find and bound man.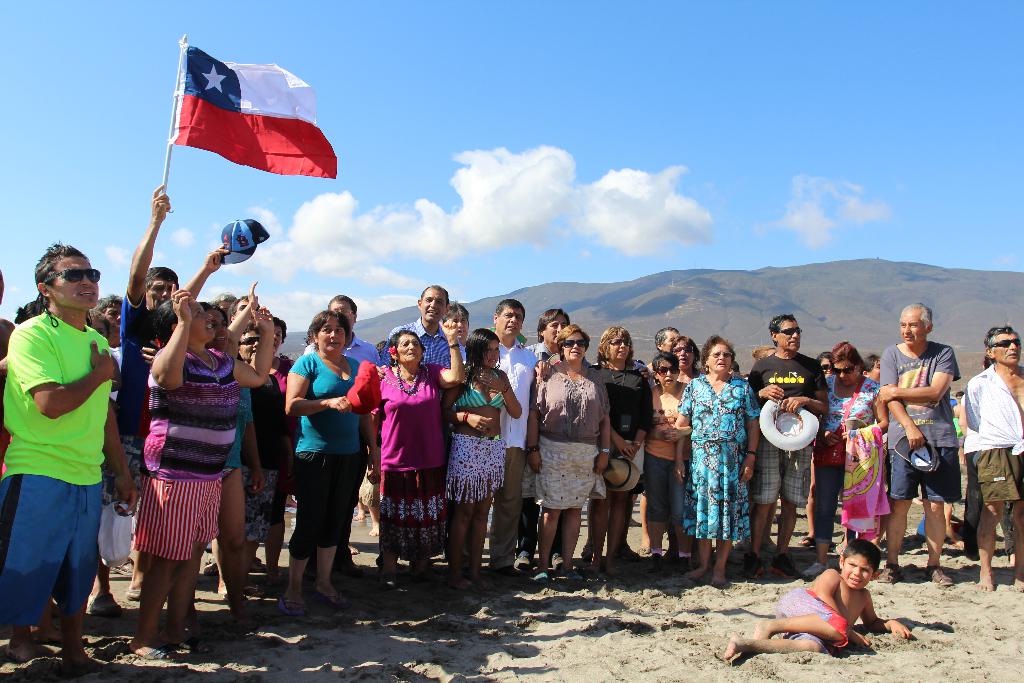
Bound: crop(467, 299, 541, 588).
